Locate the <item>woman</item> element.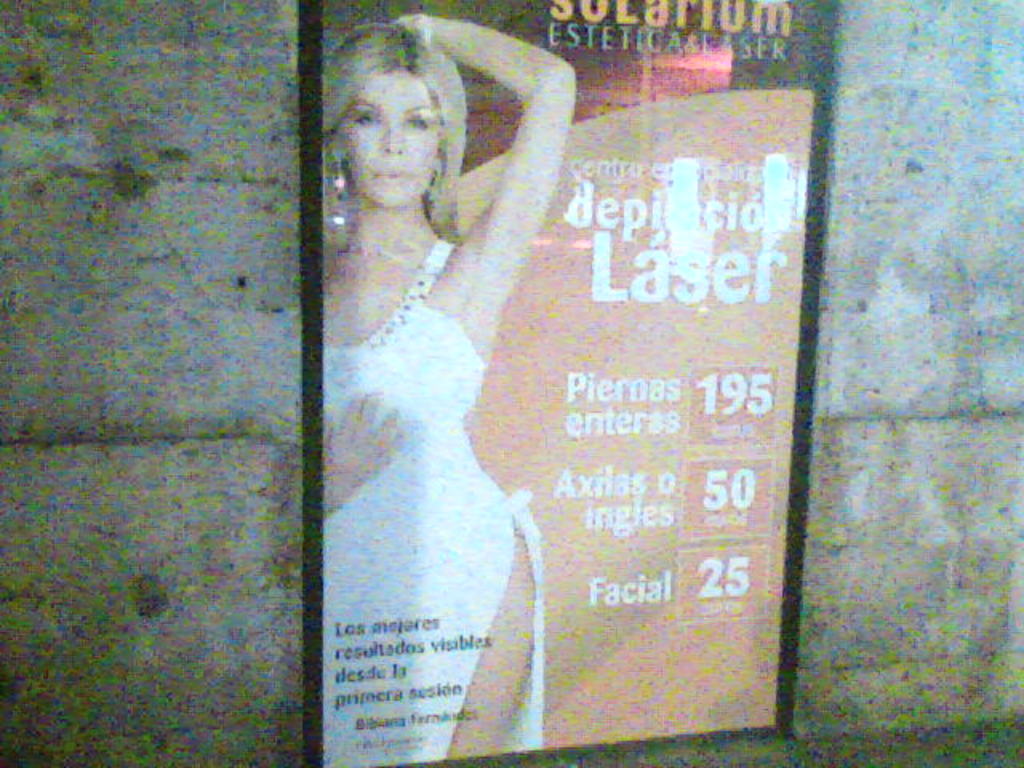
Element bbox: 275 16 566 693.
